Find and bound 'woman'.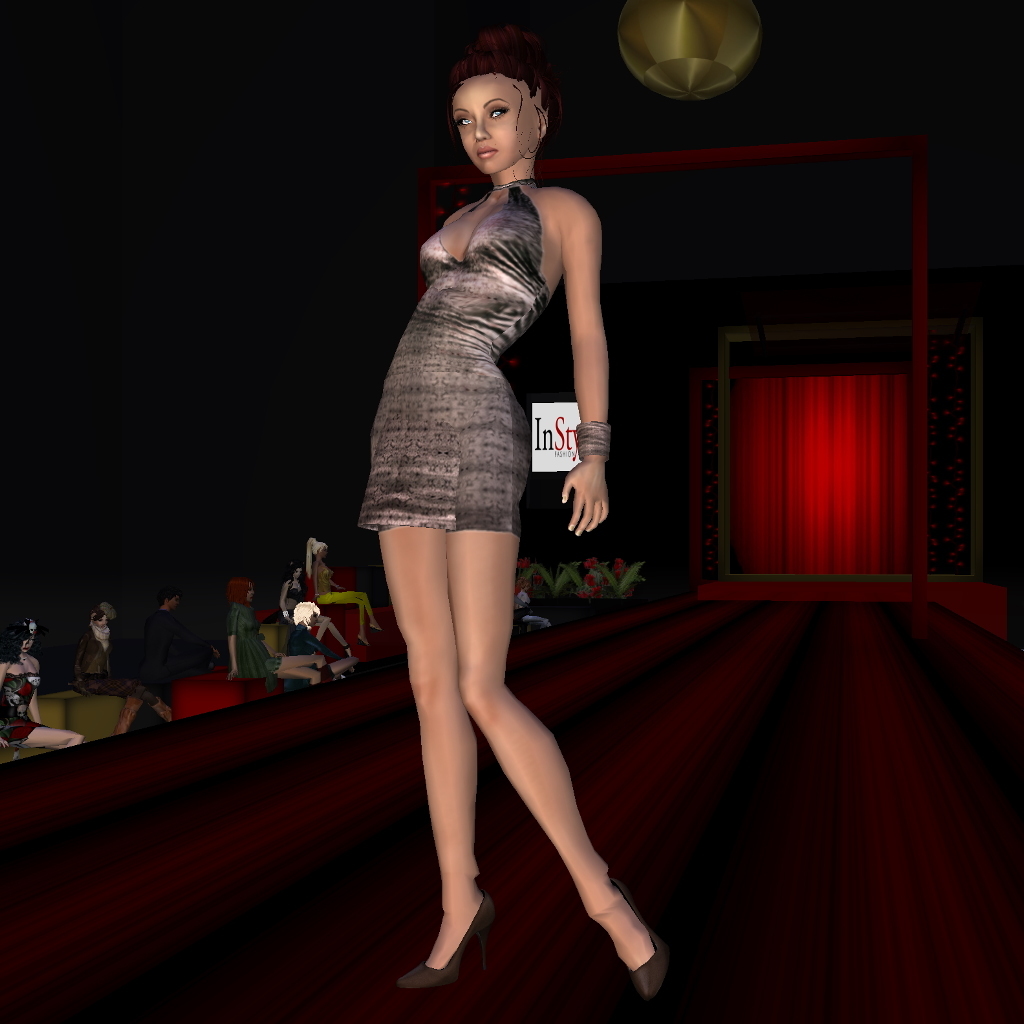
Bound: region(309, 534, 378, 637).
